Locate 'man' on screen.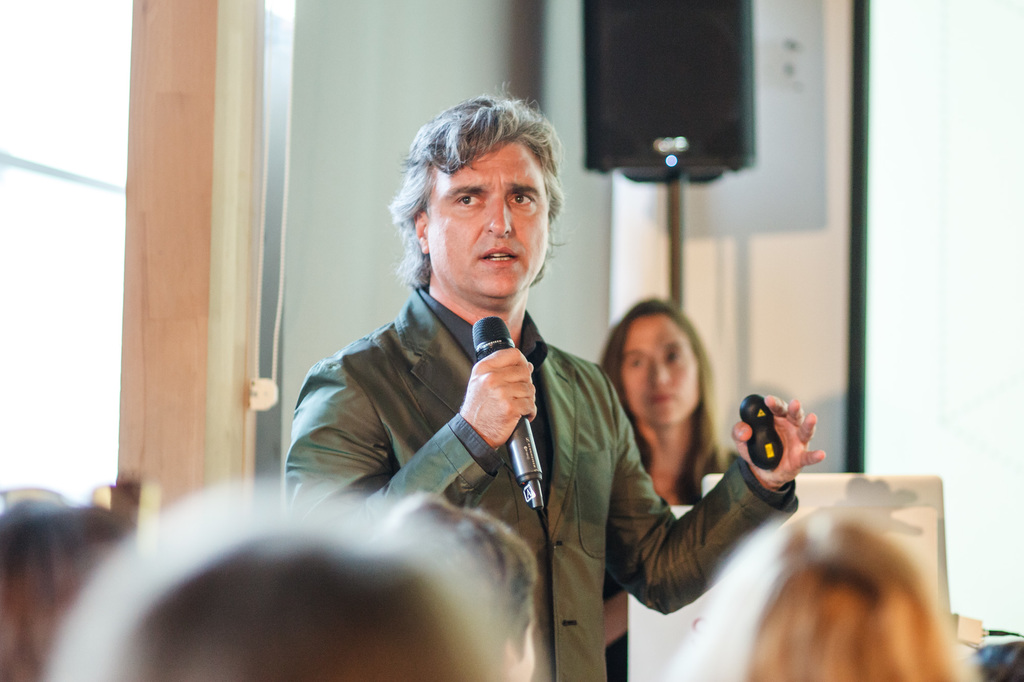
On screen at select_region(339, 91, 775, 615).
